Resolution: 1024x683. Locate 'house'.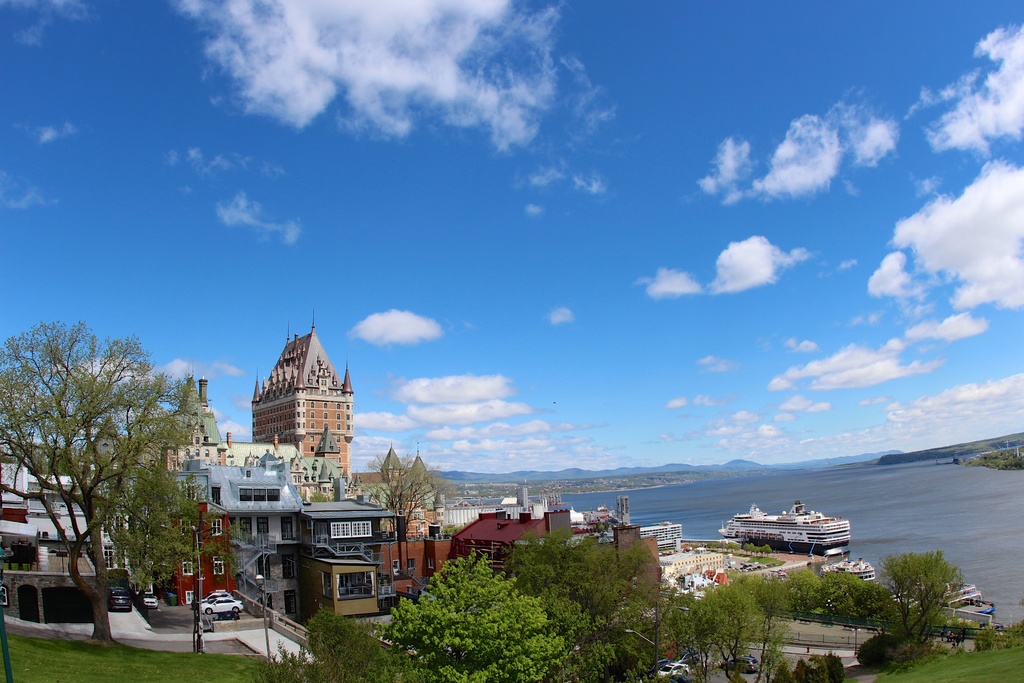
564/518/651/616.
